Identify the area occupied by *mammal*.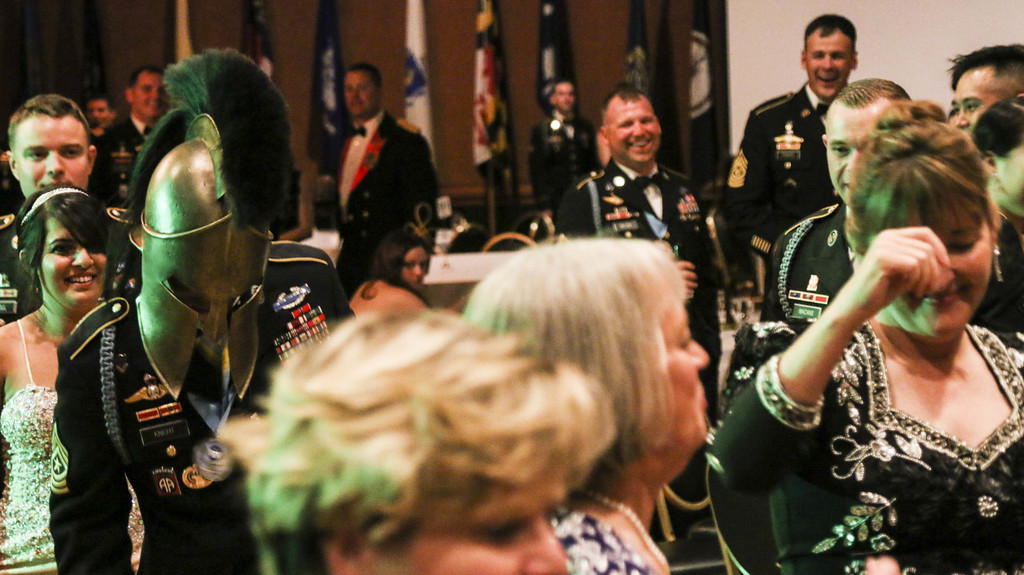
Area: (45, 50, 354, 574).
